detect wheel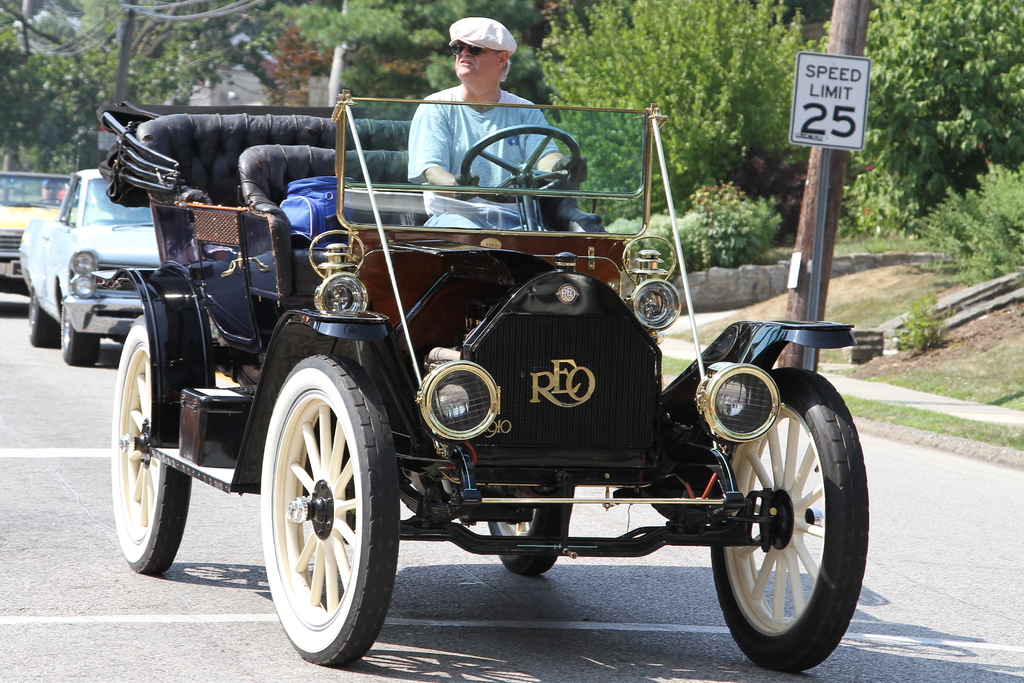
box(248, 360, 390, 655)
